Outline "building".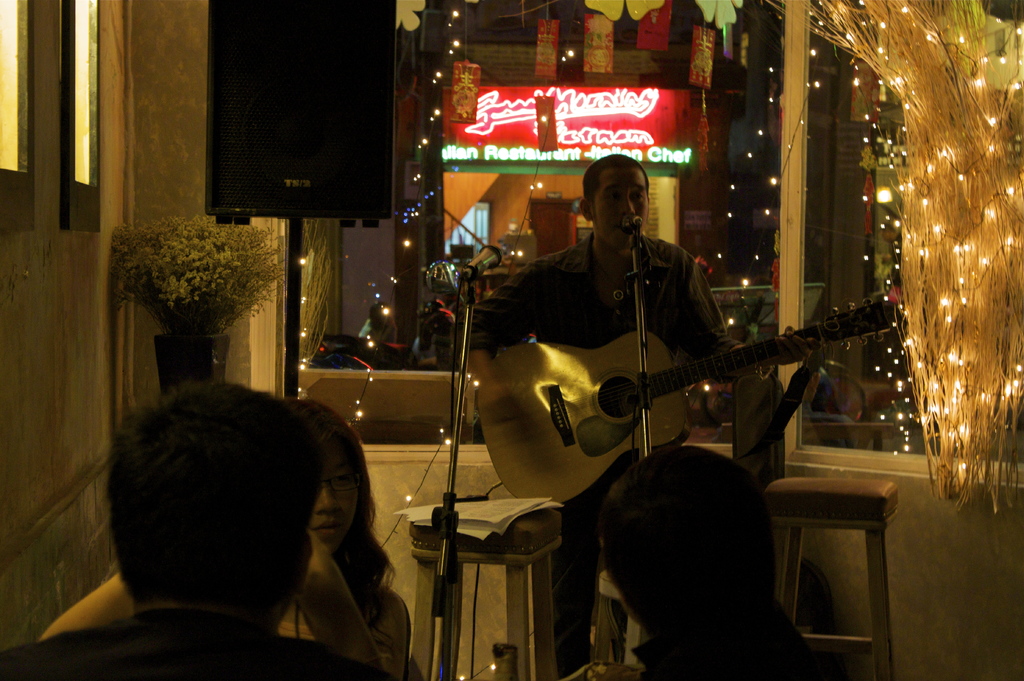
Outline: <region>0, 0, 211, 653</region>.
